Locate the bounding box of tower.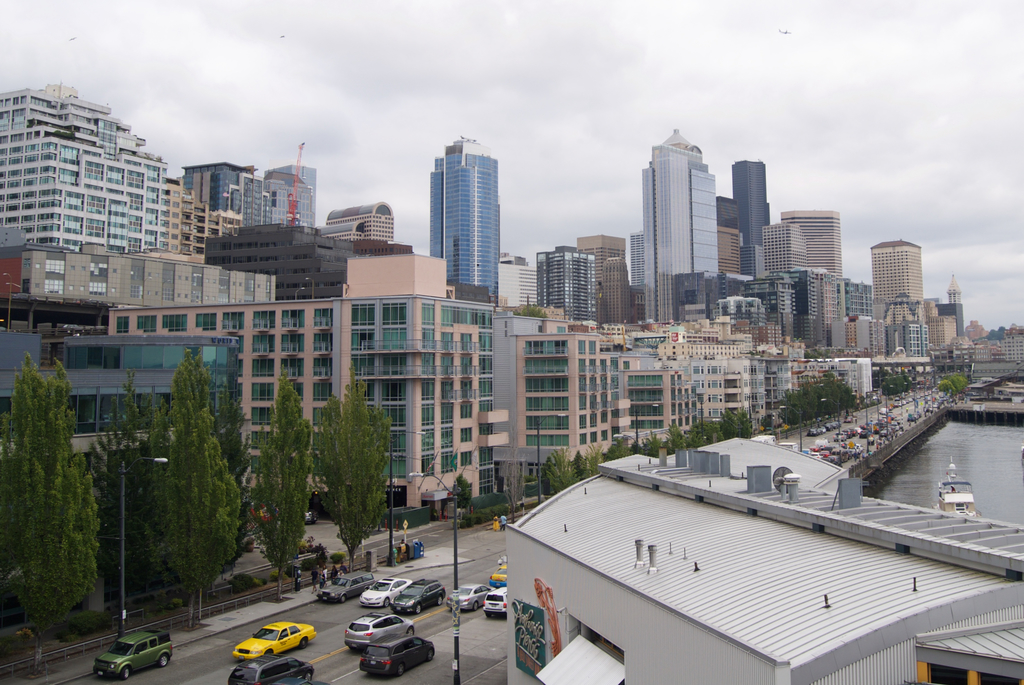
Bounding box: 535/244/602/329.
